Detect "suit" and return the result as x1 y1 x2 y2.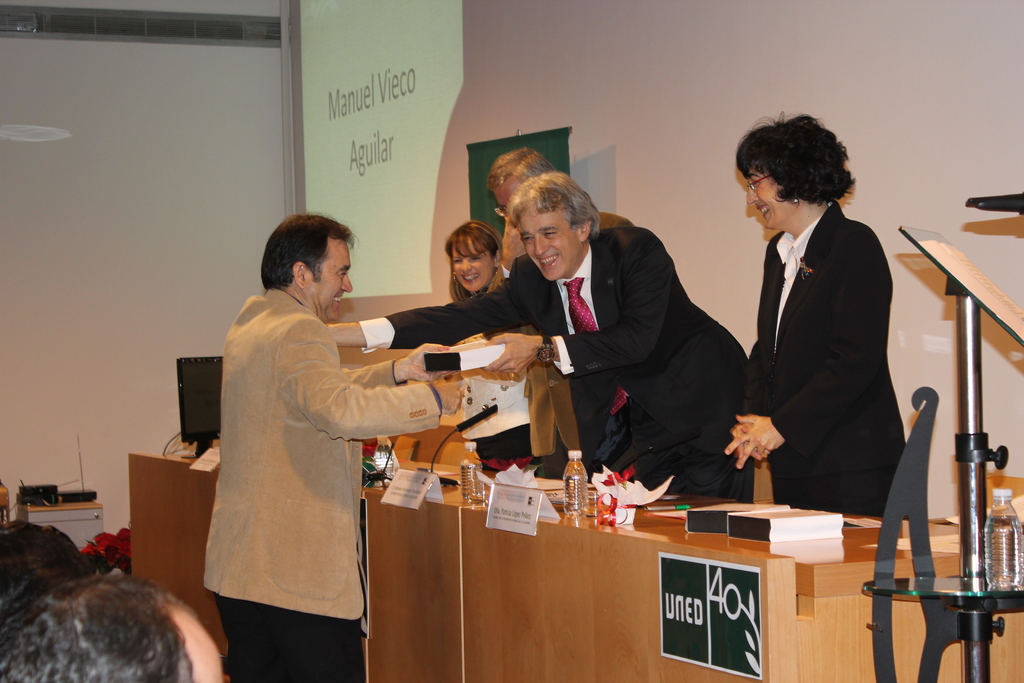
359 226 744 498.
